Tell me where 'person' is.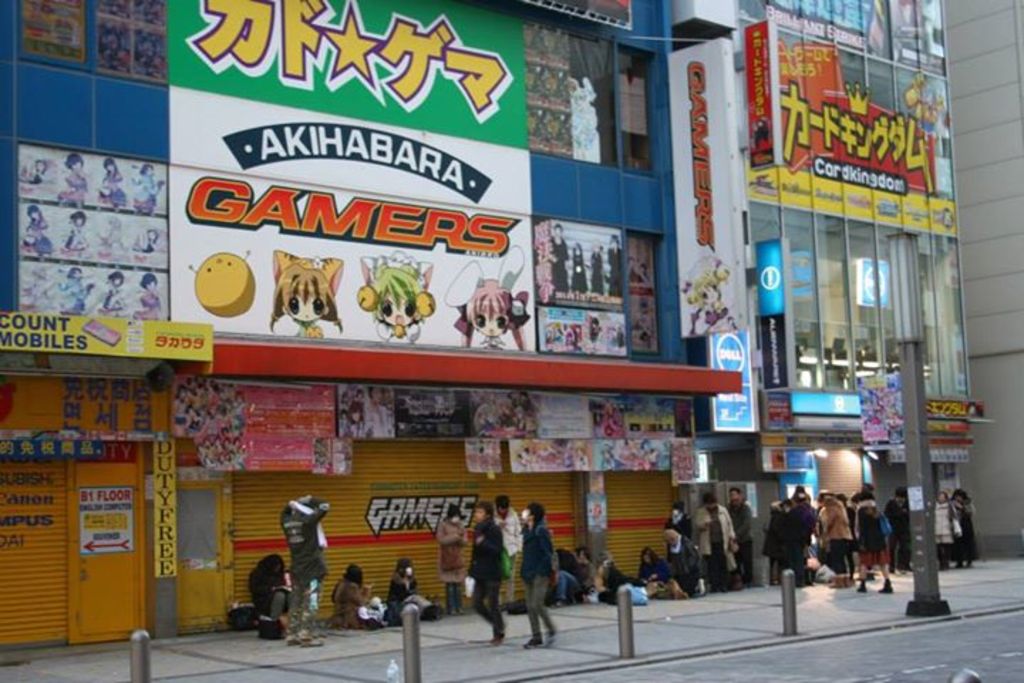
'person' is at [x1=691, y1=492, x2=734, y2=592].
